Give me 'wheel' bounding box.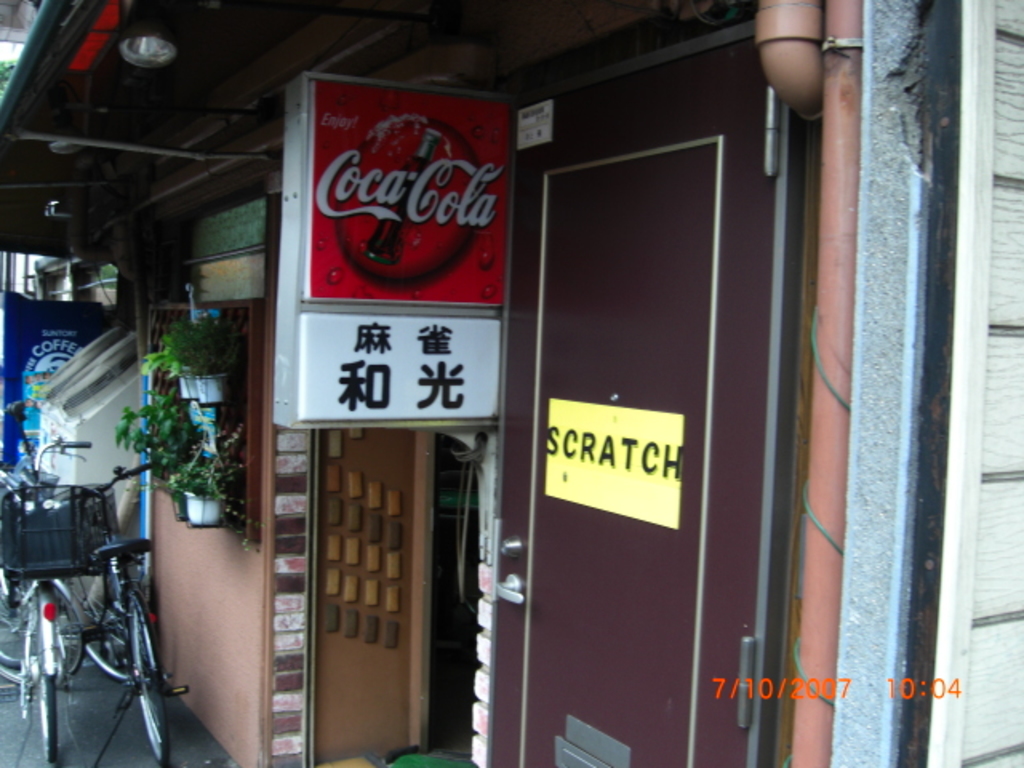
bbox=[0, 576, 90, 688].
